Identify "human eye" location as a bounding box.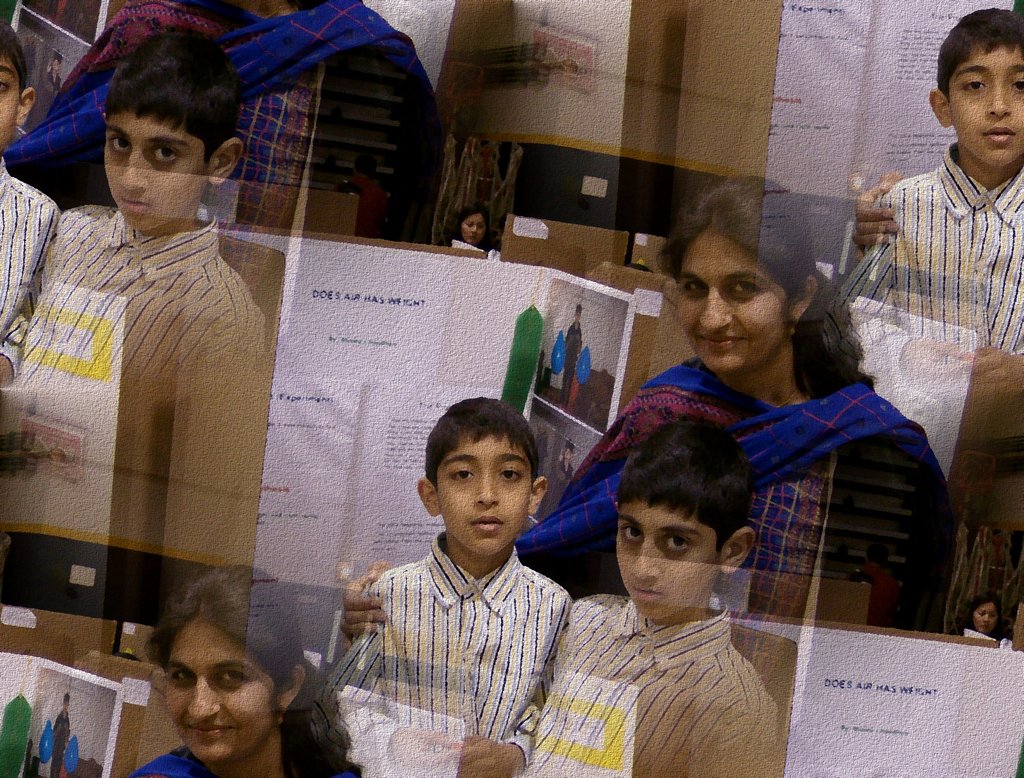
x1=477, y1=224, x2=486, y2=228.
